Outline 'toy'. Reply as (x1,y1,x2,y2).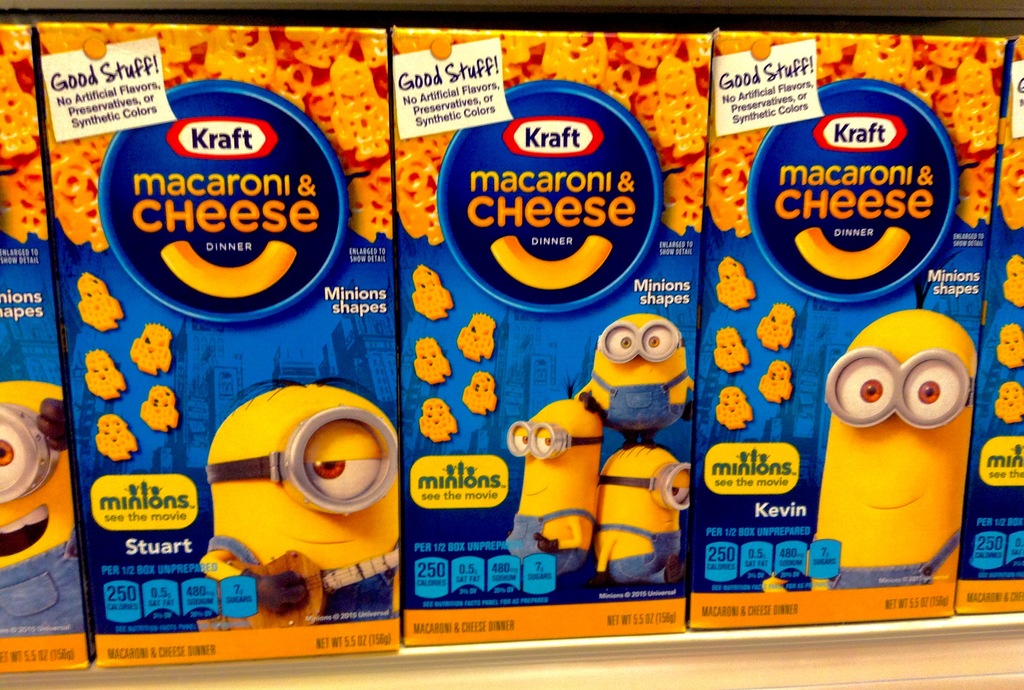
(988,319,1021,379).
